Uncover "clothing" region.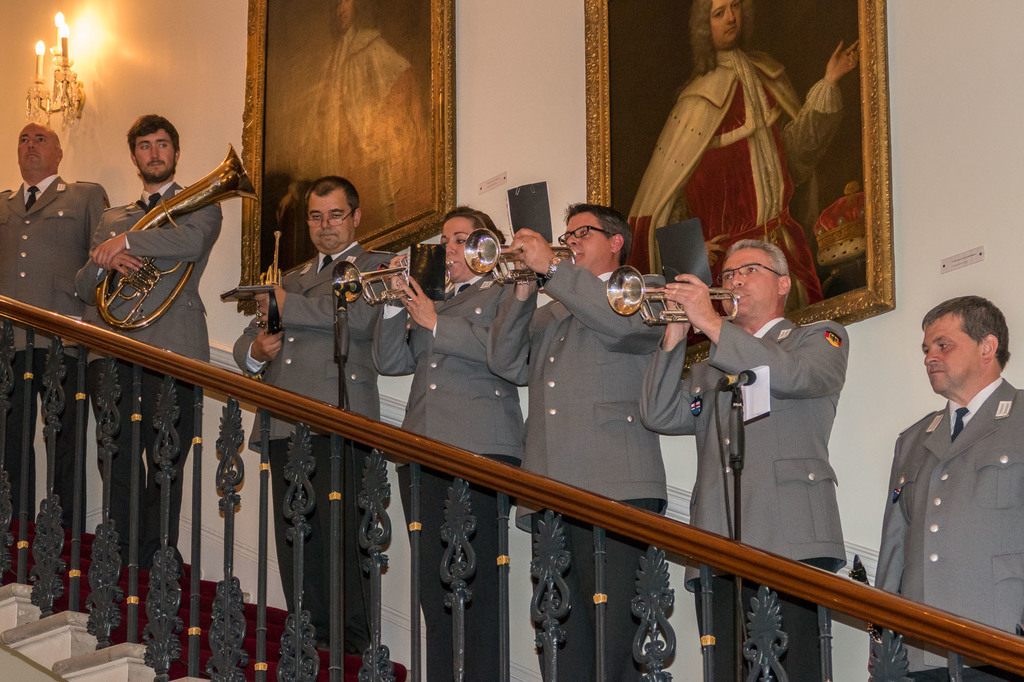
Uncovered: l=75, t=176, r=220, b=547.
